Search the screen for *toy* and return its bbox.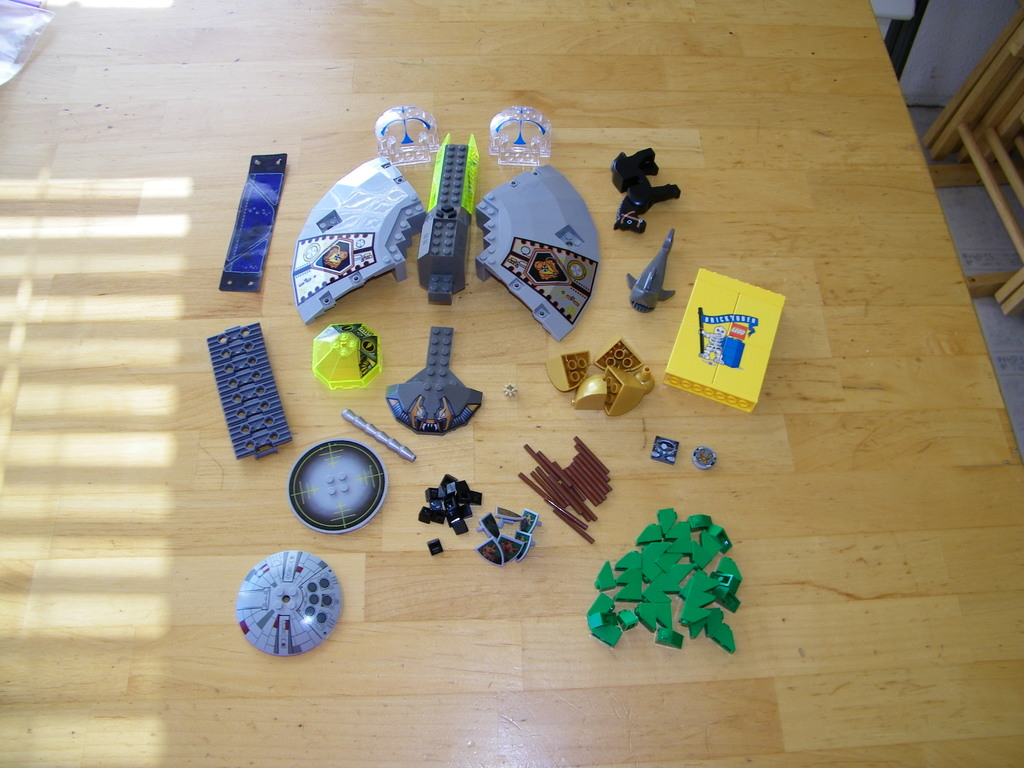
Found: {"x1": 621, "y1": 230, "x2": 682, "y2": 319}.
